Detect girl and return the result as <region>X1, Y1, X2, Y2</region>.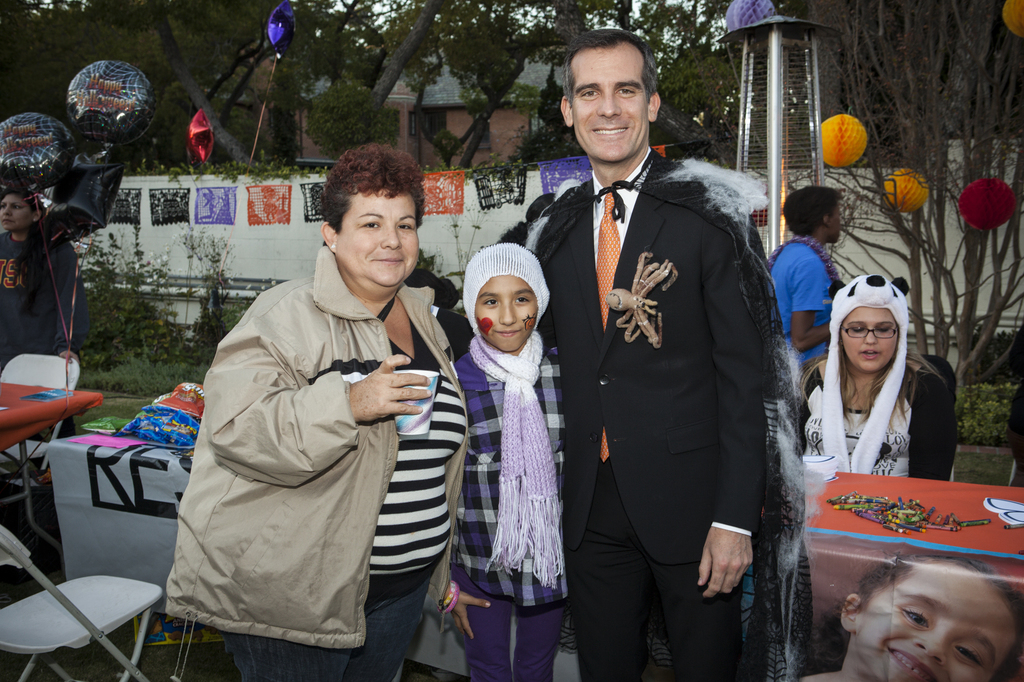
<region>796, 548, 1023, 681</region>.
